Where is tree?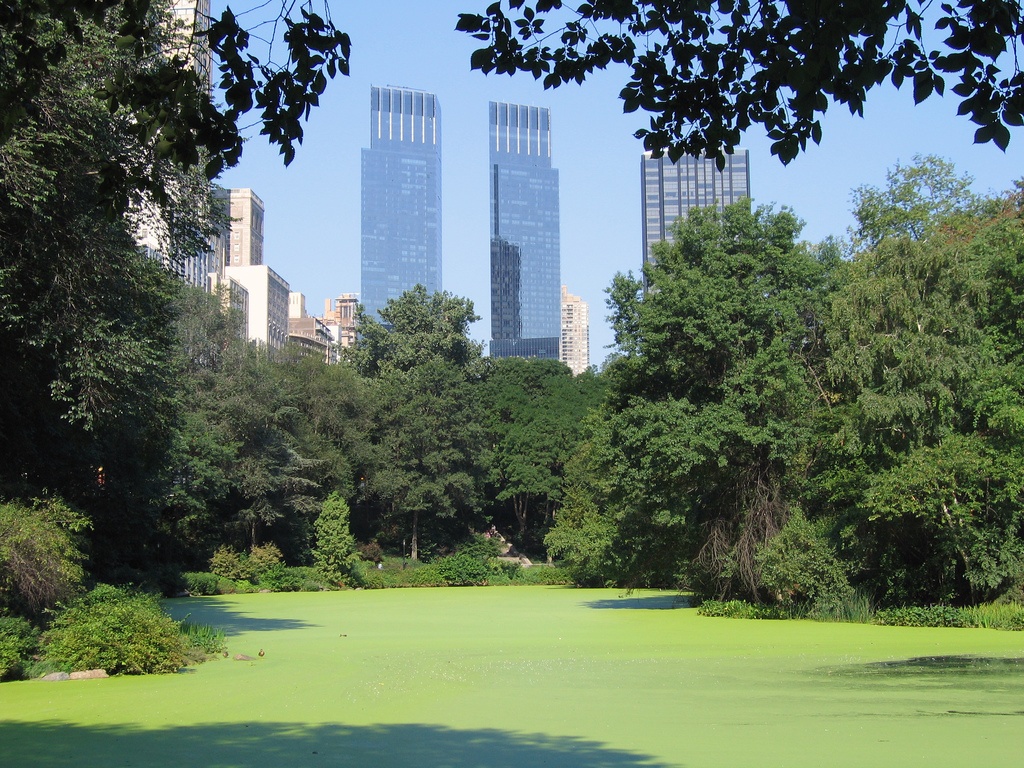
309, 492, 362, 599.
